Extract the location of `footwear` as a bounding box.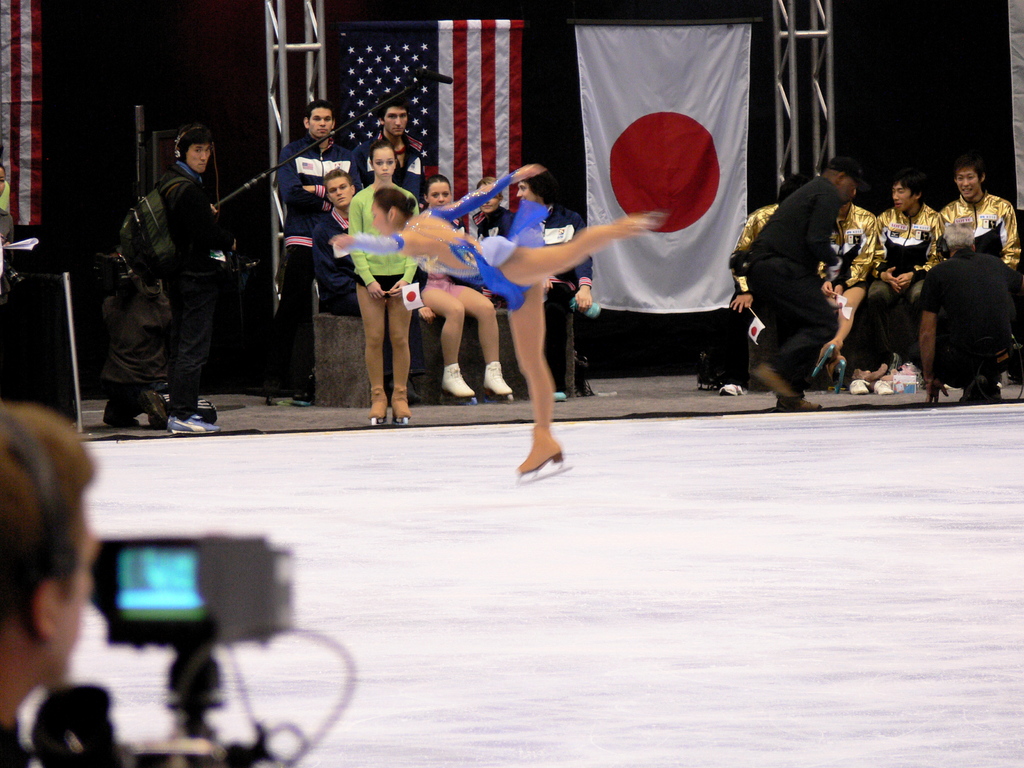
{"x1": 504, "y1": 409, "x2": 573, "y2": 486}.
